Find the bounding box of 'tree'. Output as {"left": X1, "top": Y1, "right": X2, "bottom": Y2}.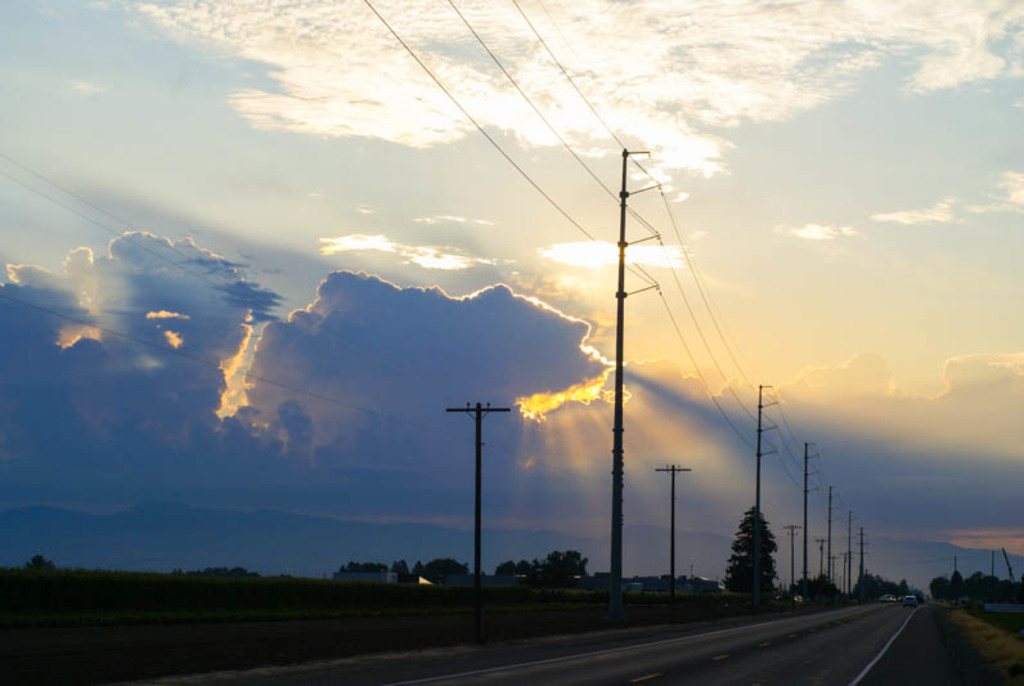
{"left": 24, "top": 555, "right": 55, "bottom": 571}.
